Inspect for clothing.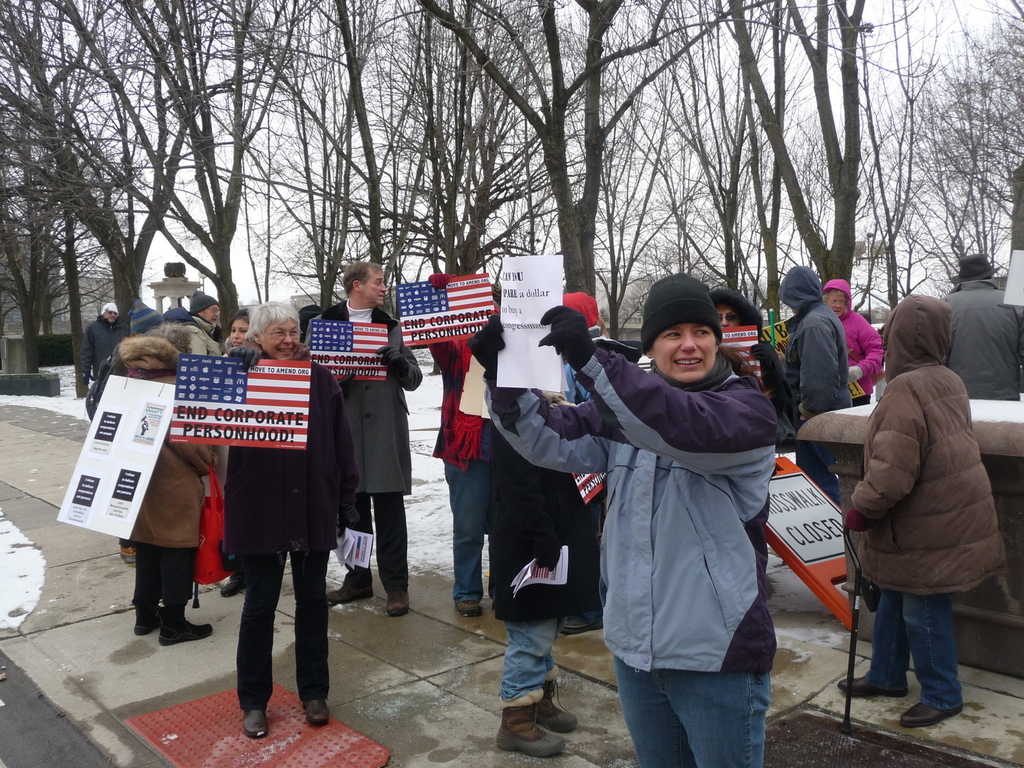
Inspection: [835,294,1011,719].
